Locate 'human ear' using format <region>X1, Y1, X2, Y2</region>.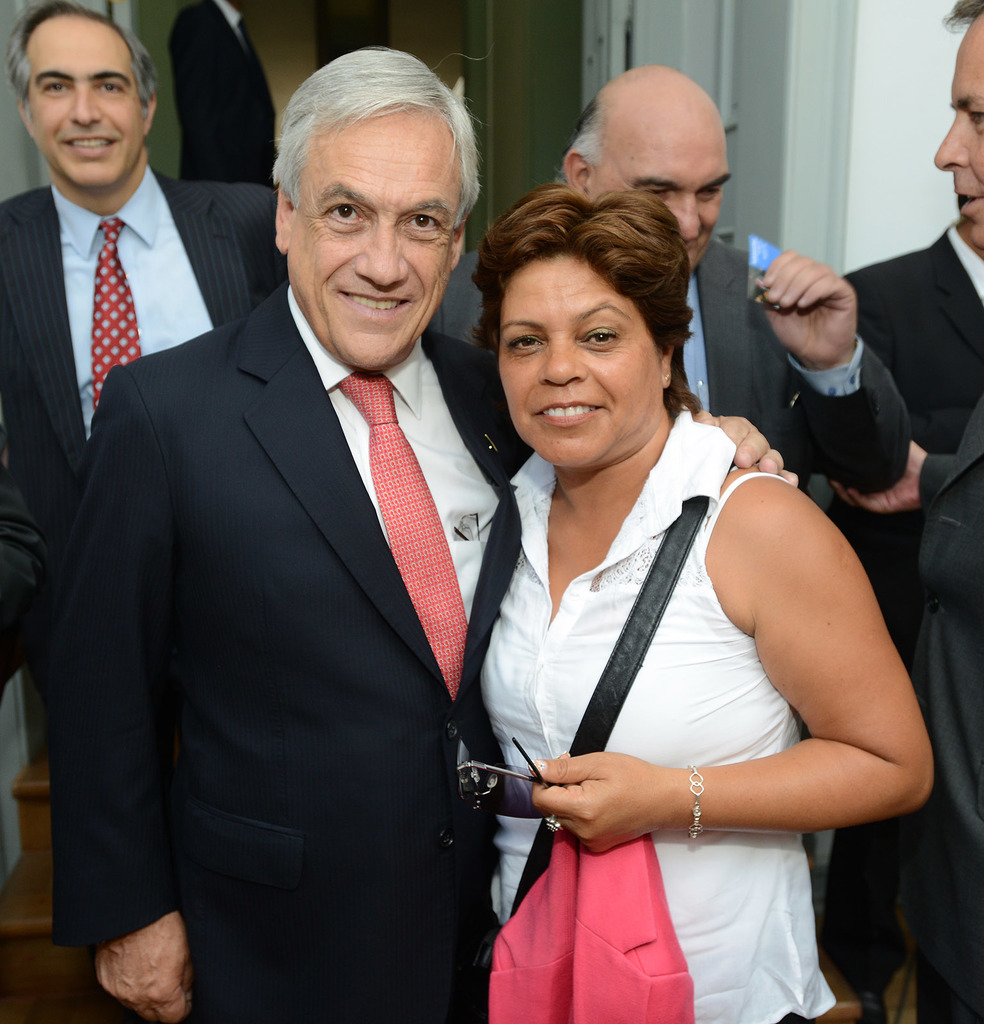
<region>451, 210, 471, 266</region>.
